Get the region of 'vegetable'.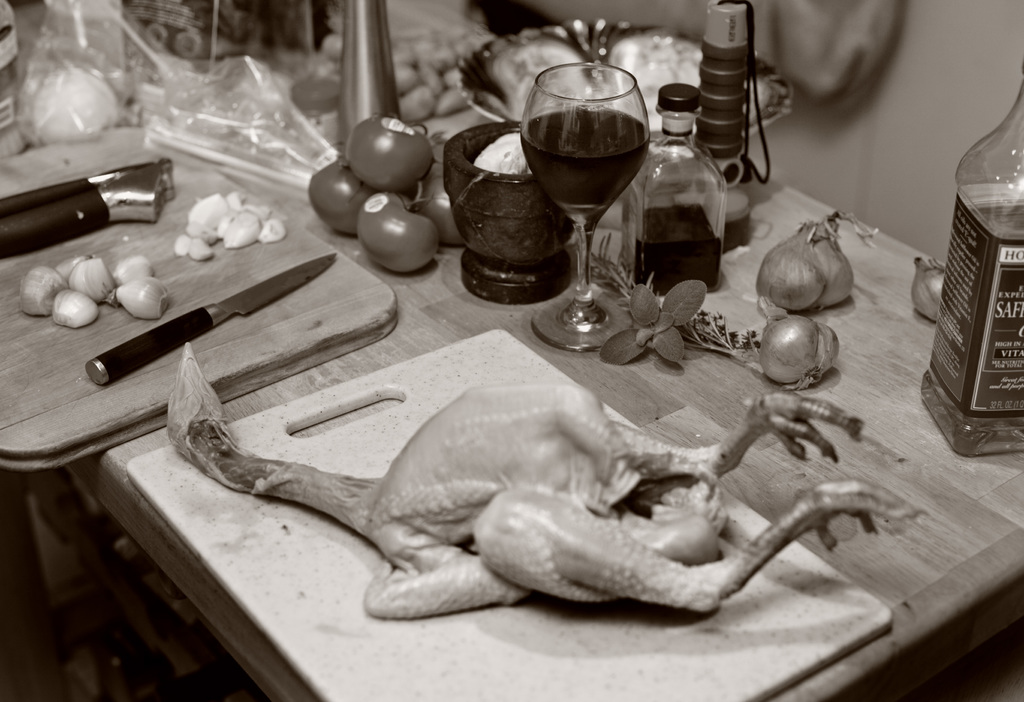
[left=758, top=320, right=842, bottom=386].
